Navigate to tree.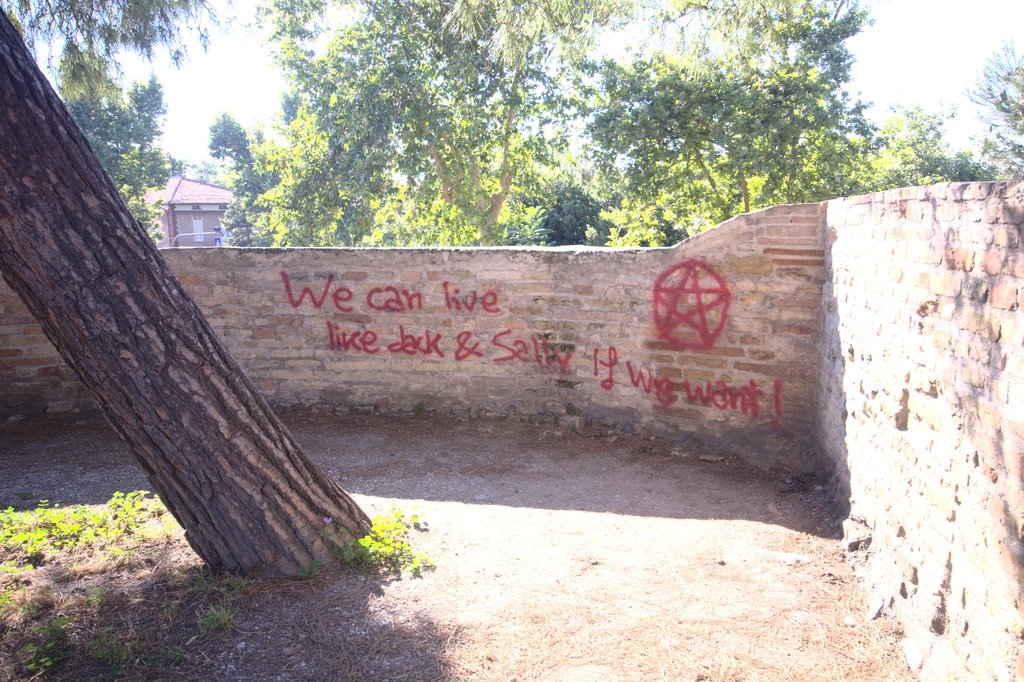
Navigation target: left=976, top=39, right=1023, bottom=191.
